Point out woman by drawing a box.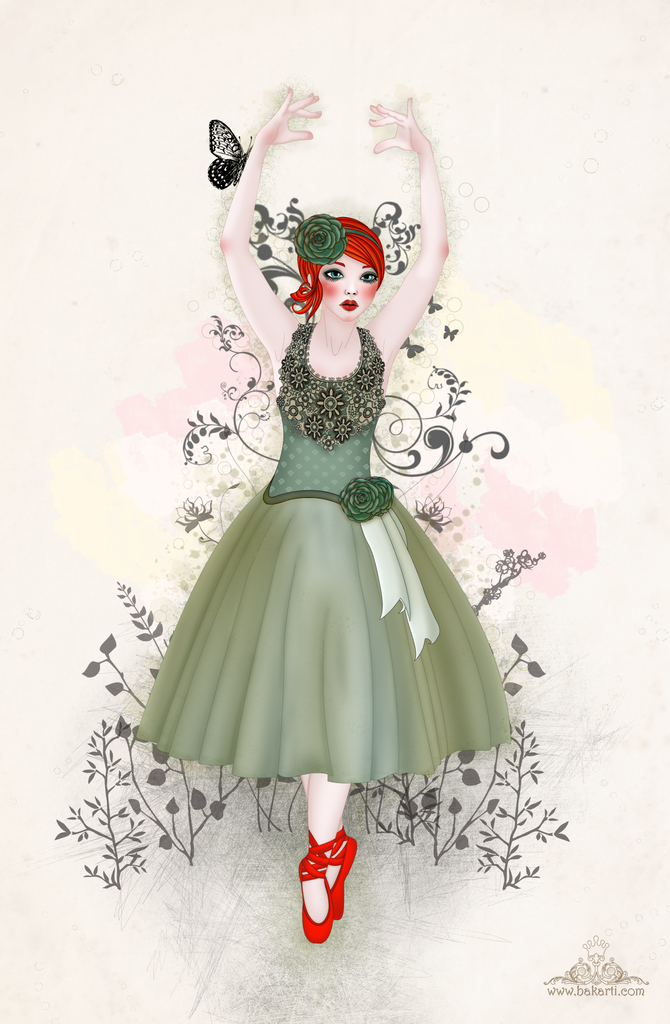
<region>136, 81, 516, 909</region>.
